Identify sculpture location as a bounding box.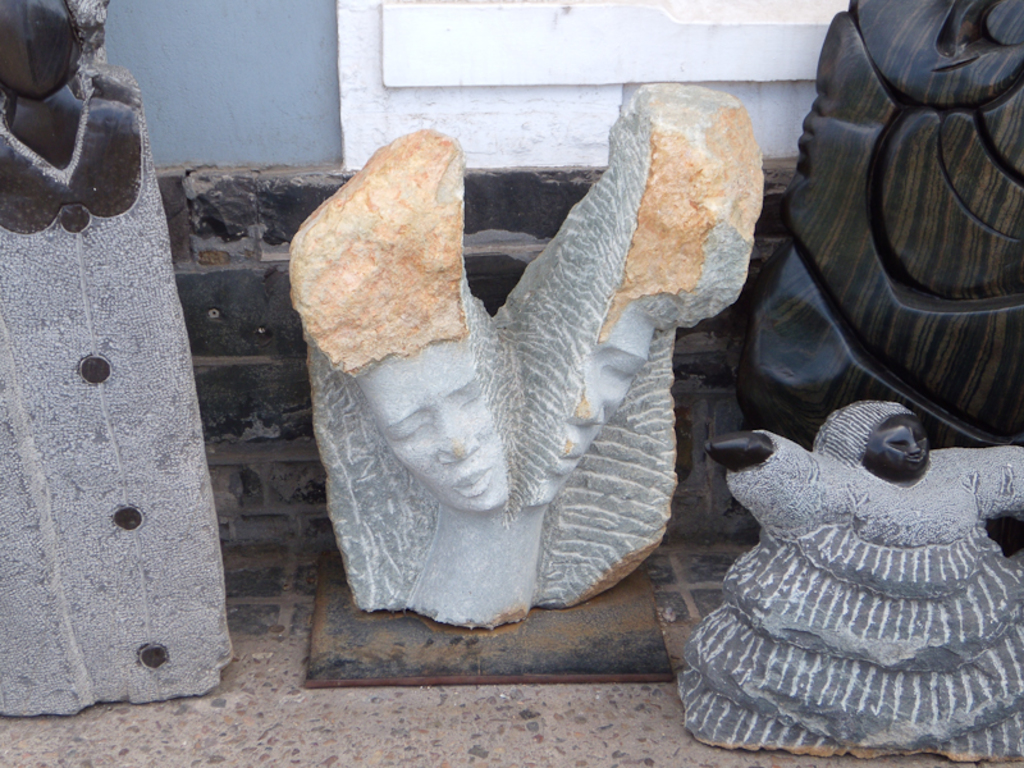
bbox=[319, 83, 737, 631].
